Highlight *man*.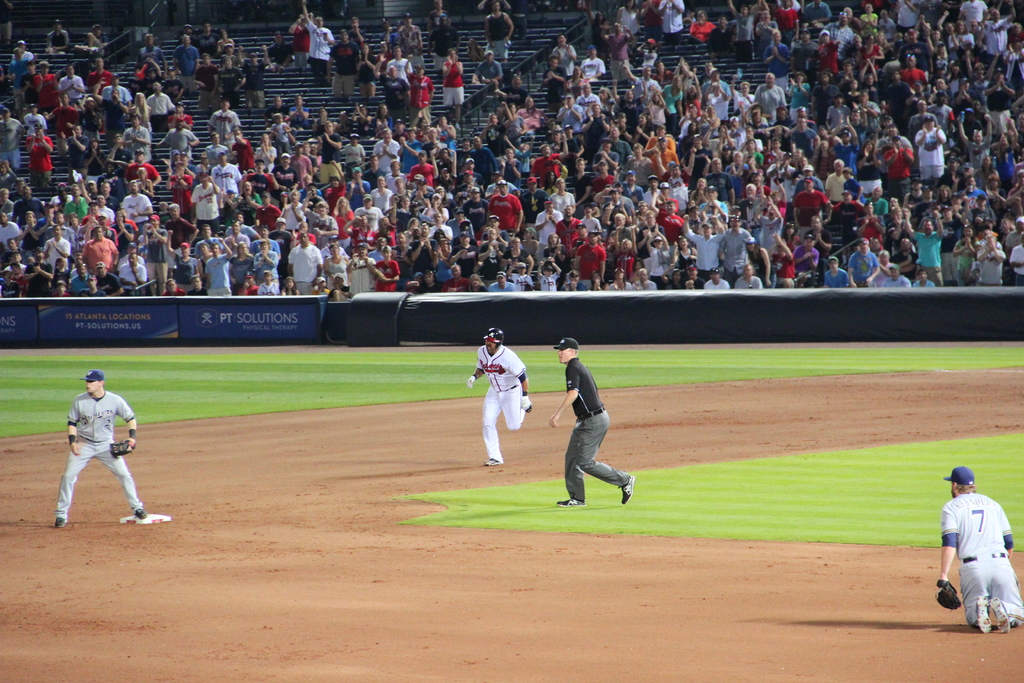
Highlighted region: pyautogui.locateOnScreen(940, 462, 1021, 632).
